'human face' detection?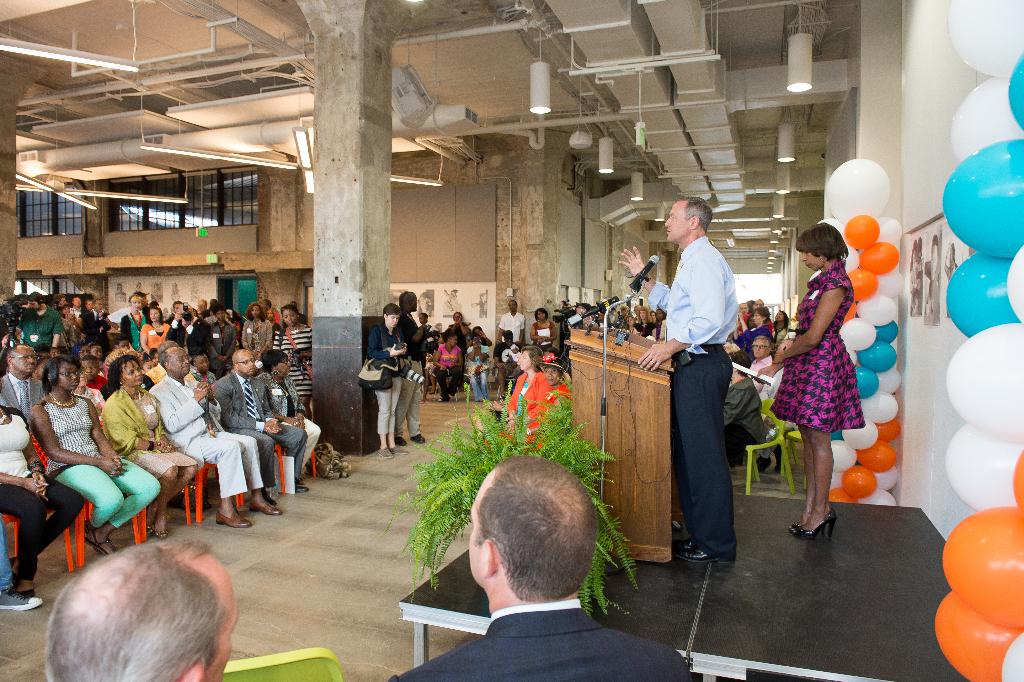
Rect(92, 298, 104, 312)
